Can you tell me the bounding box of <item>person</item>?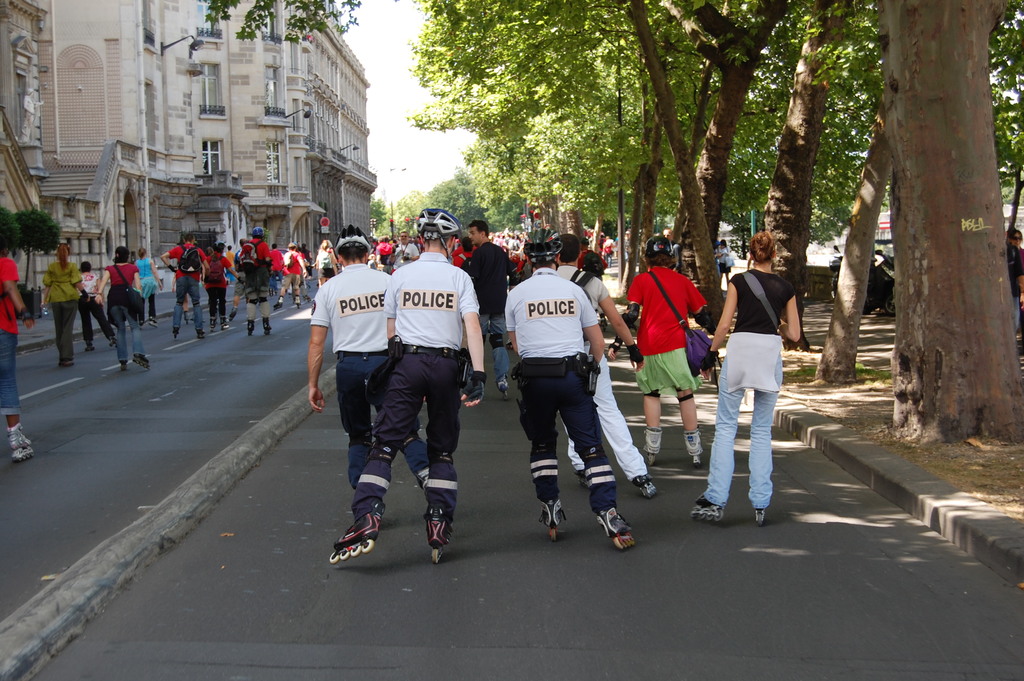
left=1004, top=227, right=1023, bottom=277.
